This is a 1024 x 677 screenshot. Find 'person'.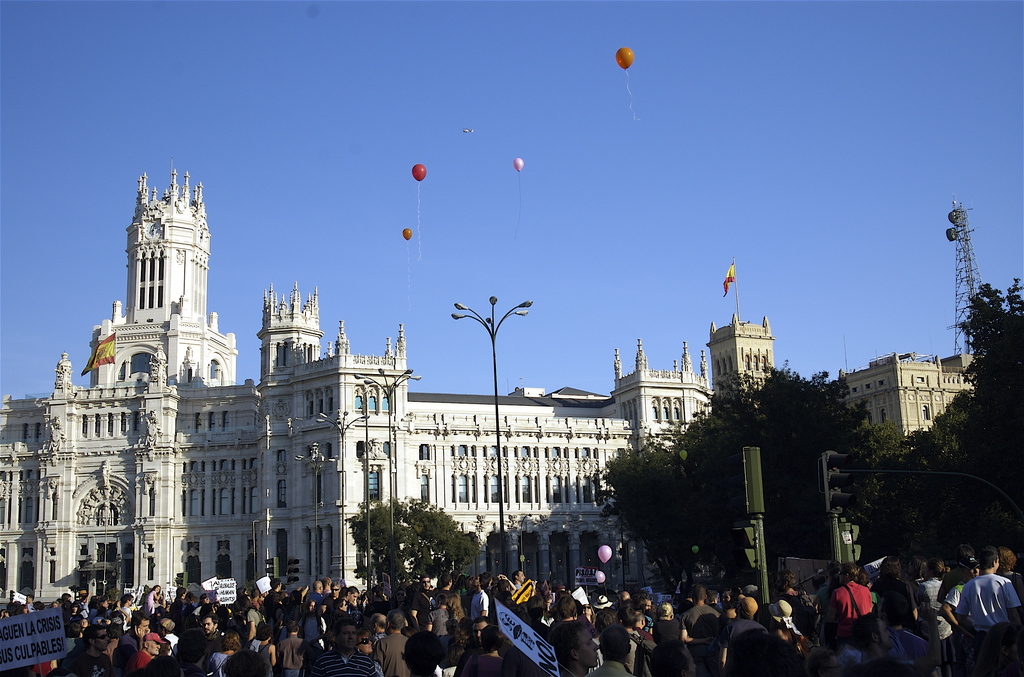
Bounding box: bbox(311, 619, 381, 676).
